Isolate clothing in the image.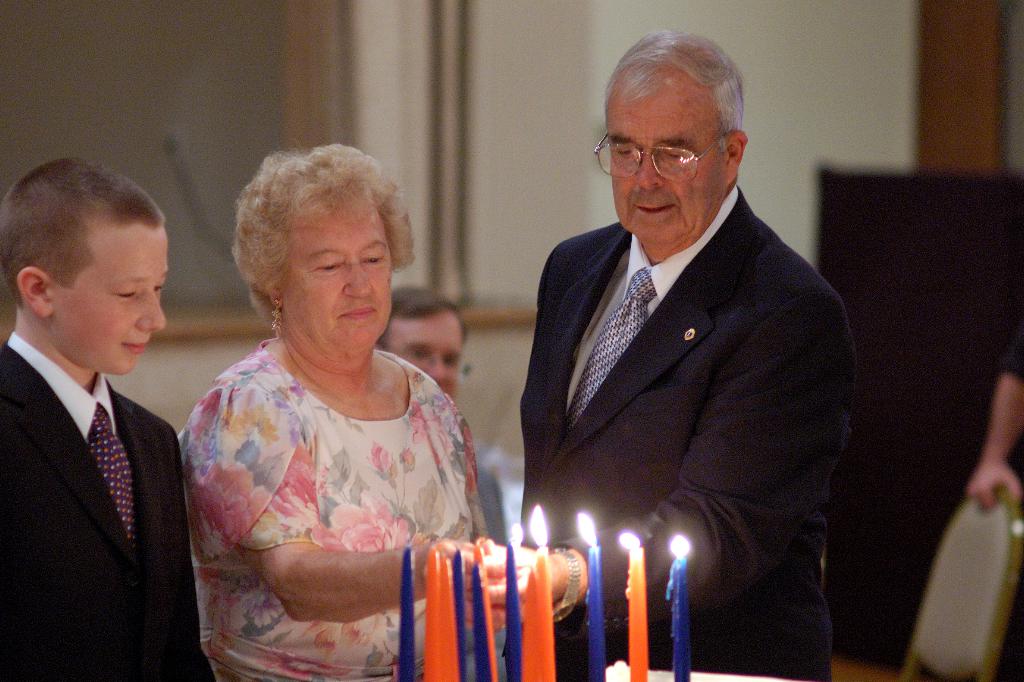
Isolated region: box=[176, 337, 490, 681].
